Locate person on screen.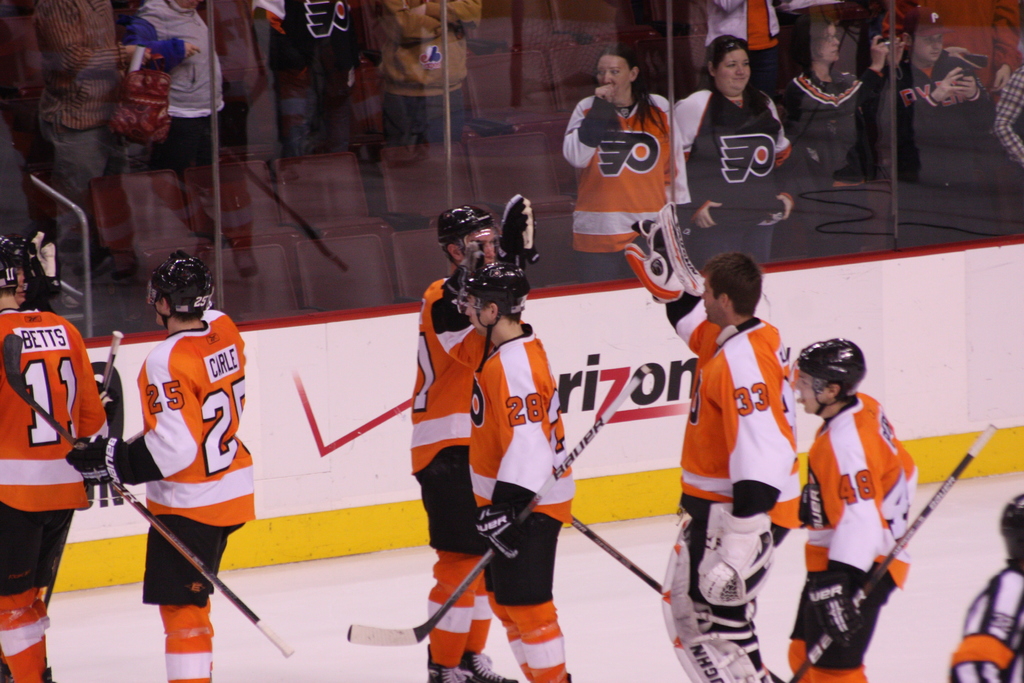
On screen at (x1=775, y1=326, x2=938, y2=682).
